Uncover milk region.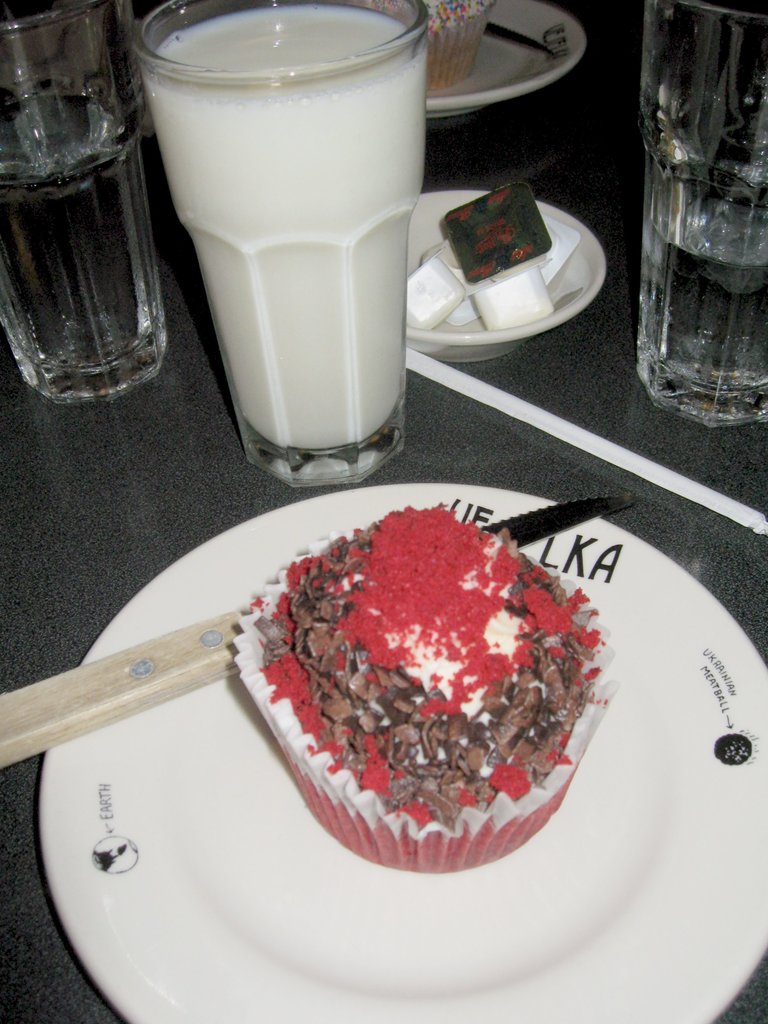
Uncovered: detection(140, 22, 435, 475).
